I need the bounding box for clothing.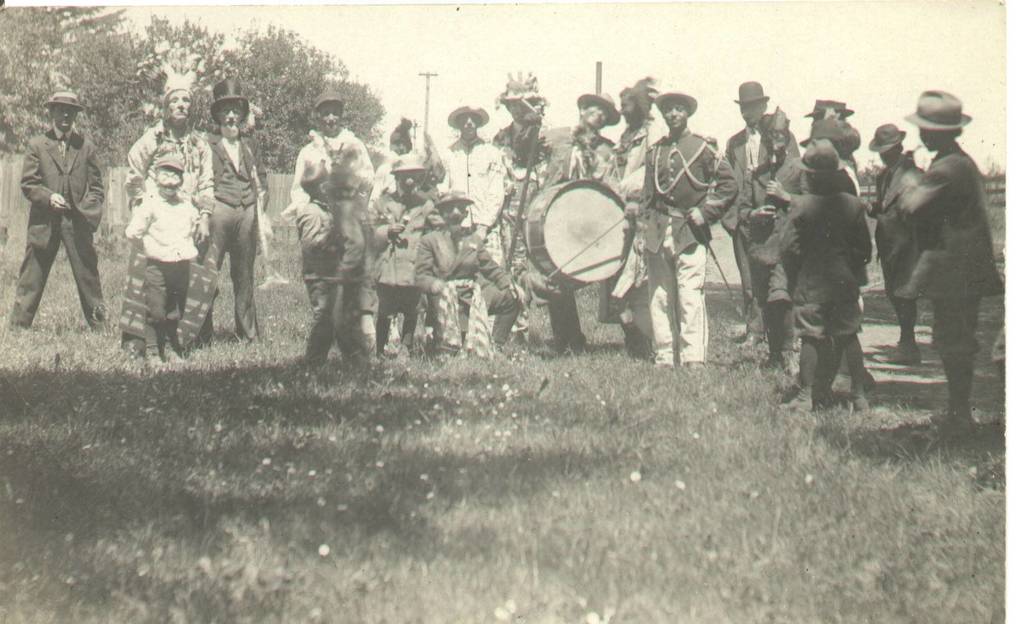
Here it is: (557, 113, 627, 192).
